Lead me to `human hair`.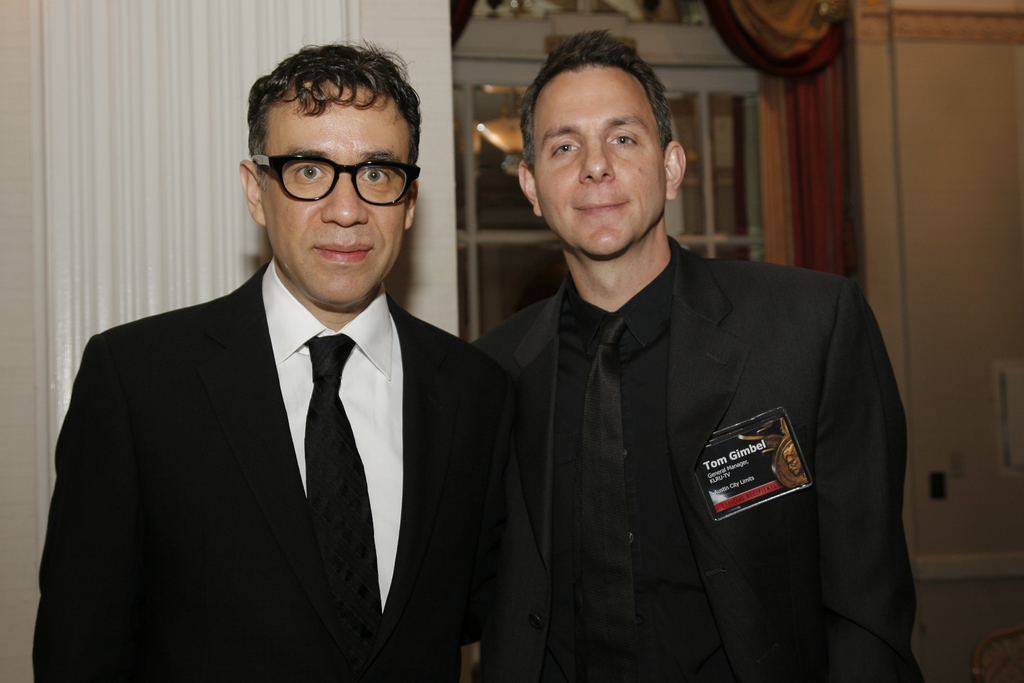
Lead to <box>516,29,680,202</box>.
